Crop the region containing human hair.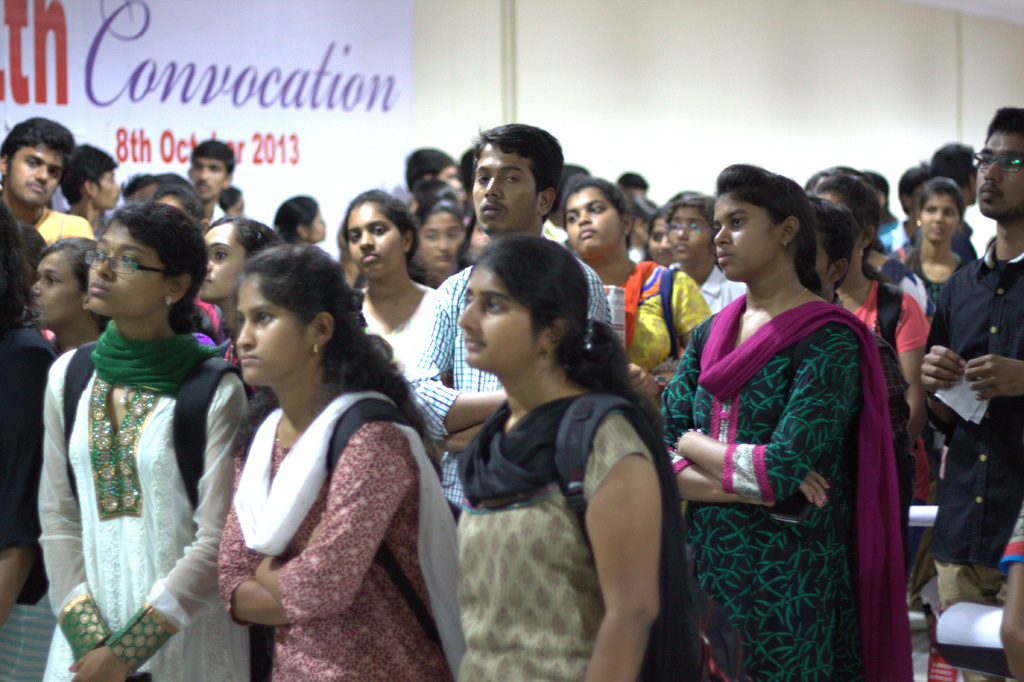
Crop region: x1=56, y1=142, x2=121, y2=197.
